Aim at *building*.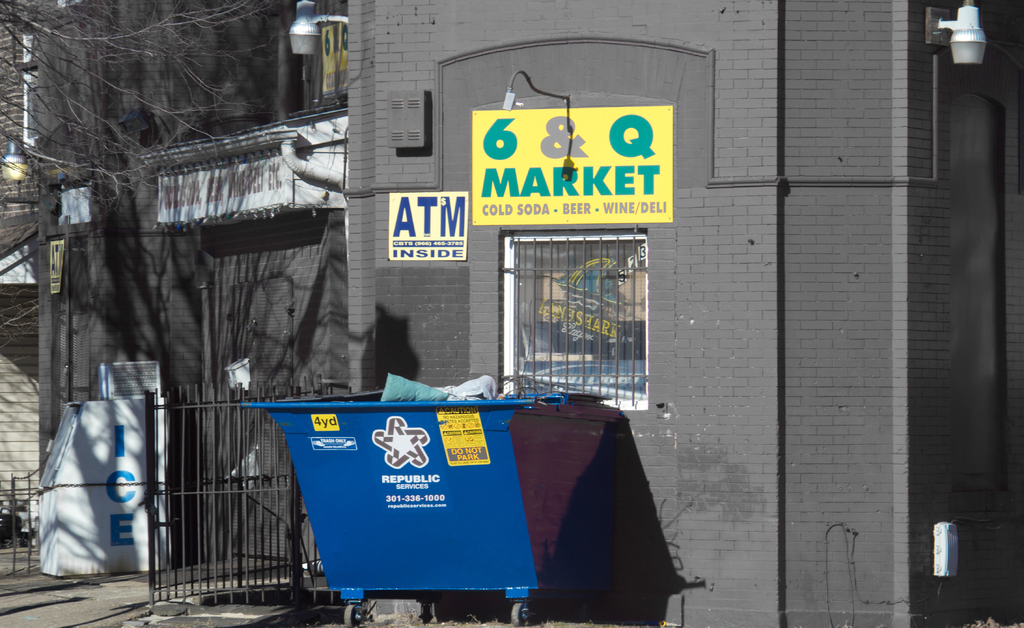
Aimed at rect(37, 0, 1023, 627).
